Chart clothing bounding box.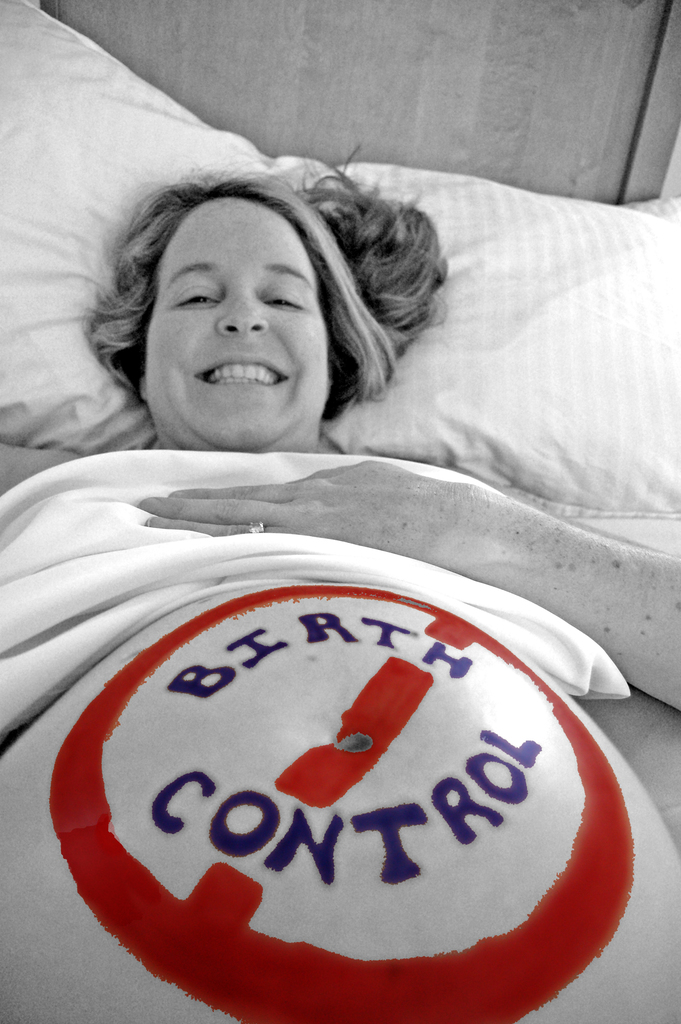
Charted: select_region(0, 441, 632, 740).
